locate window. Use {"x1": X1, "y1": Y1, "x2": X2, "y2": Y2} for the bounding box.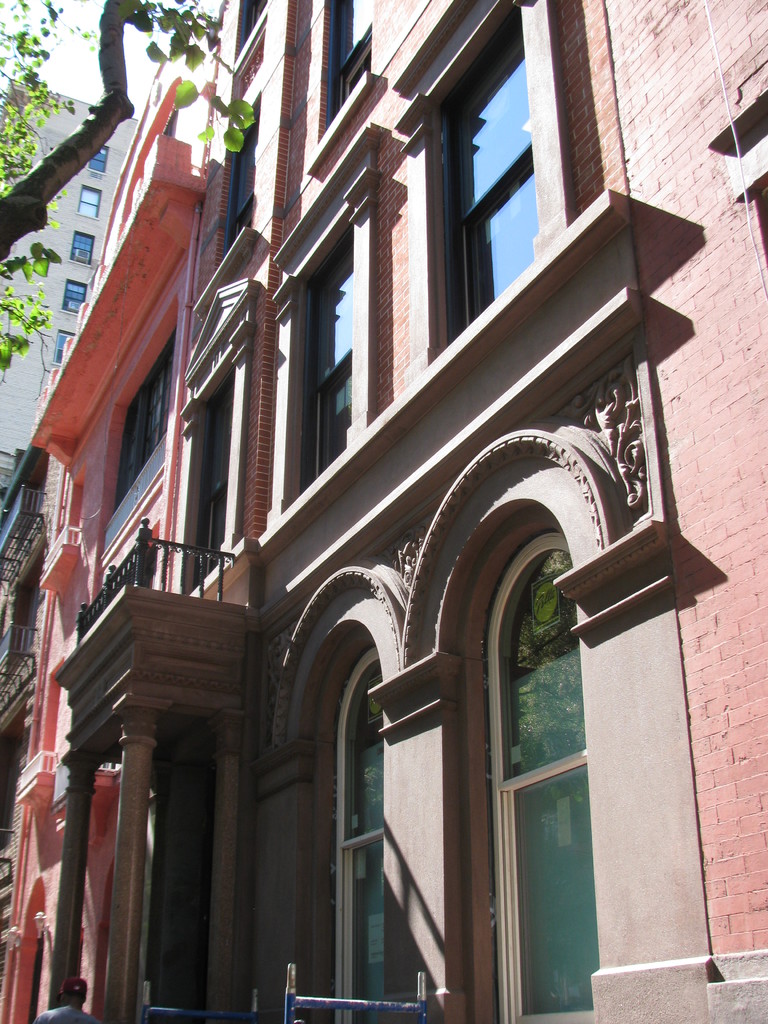
{"x1": 68, "y1": 280, "x2": 88, "y2": 314}.
